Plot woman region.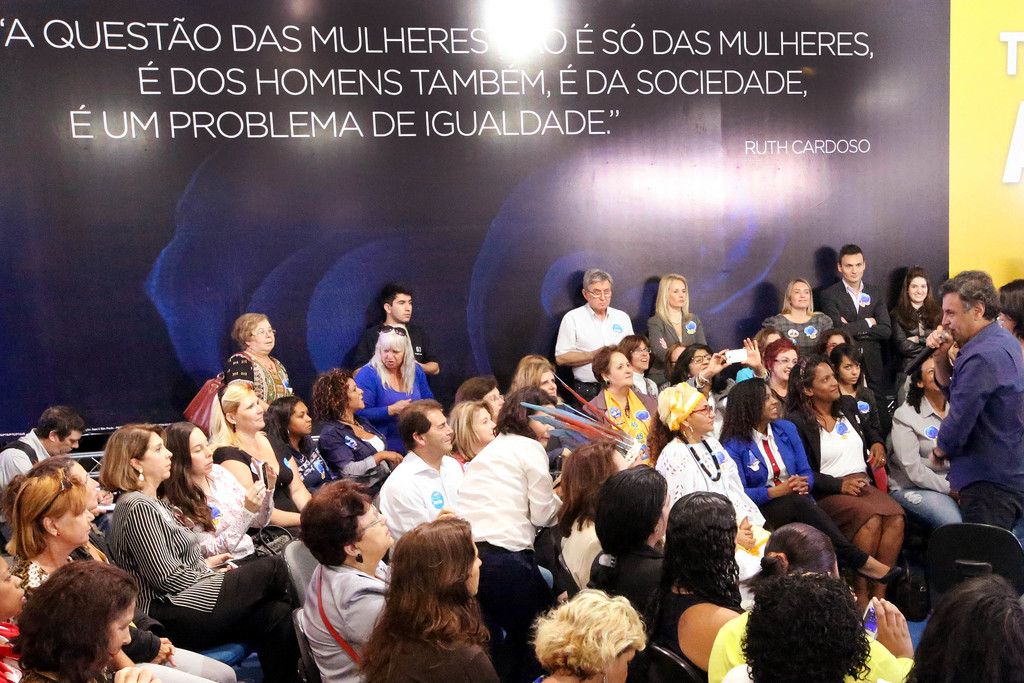
Plotted at locate(722, 381, 897, 582).
